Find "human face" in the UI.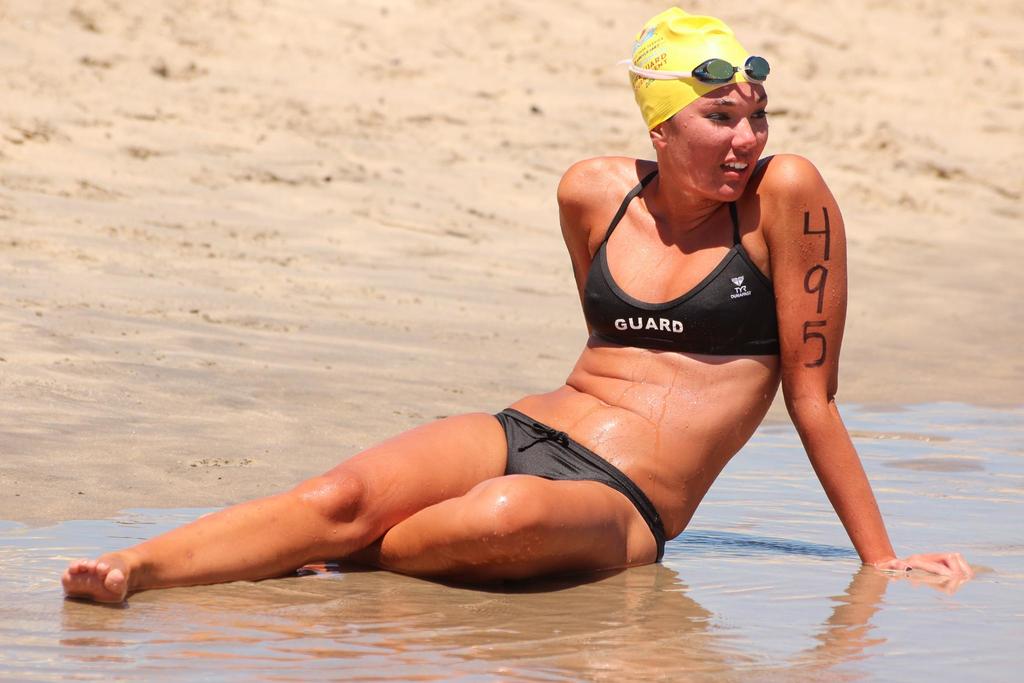
UI element at [left=666, top=85, right=769, bottom=199].
